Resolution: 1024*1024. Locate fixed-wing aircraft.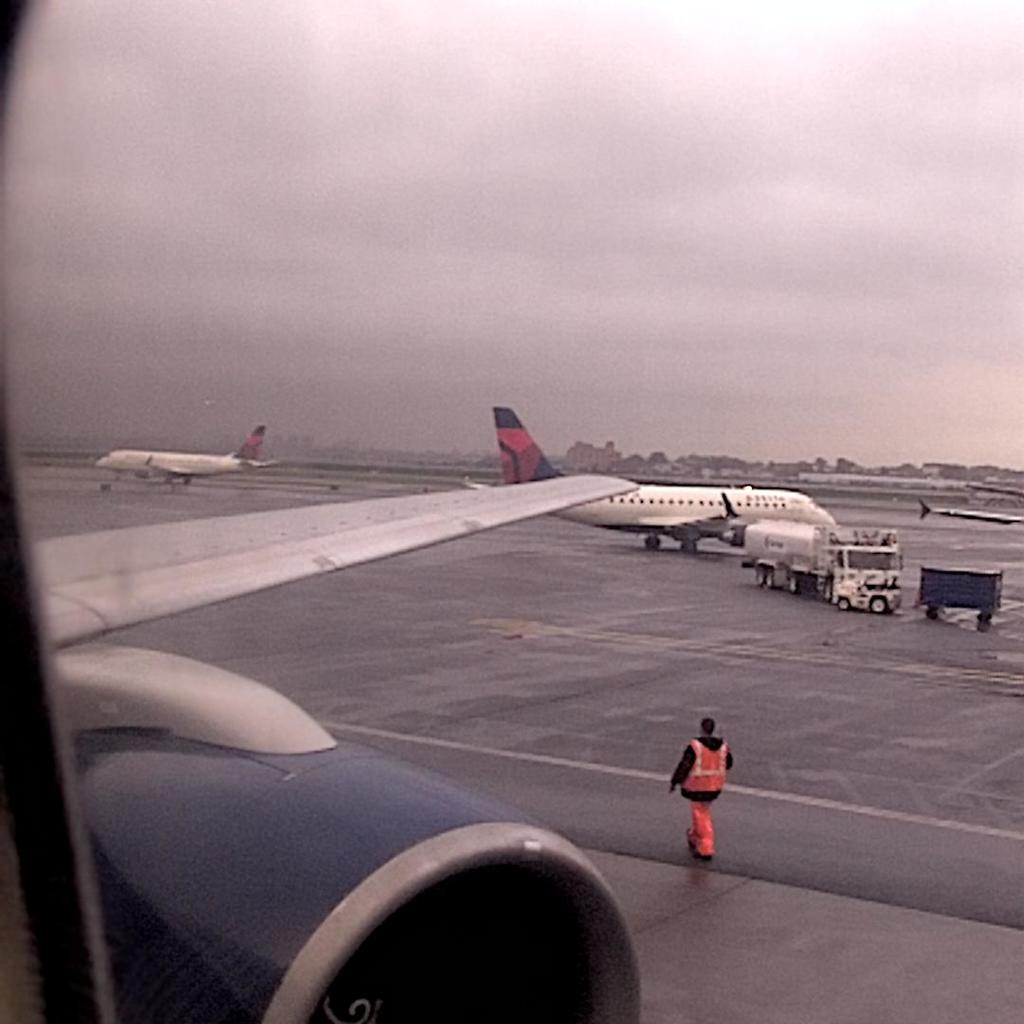
detection(98, 426, 283, 487).
